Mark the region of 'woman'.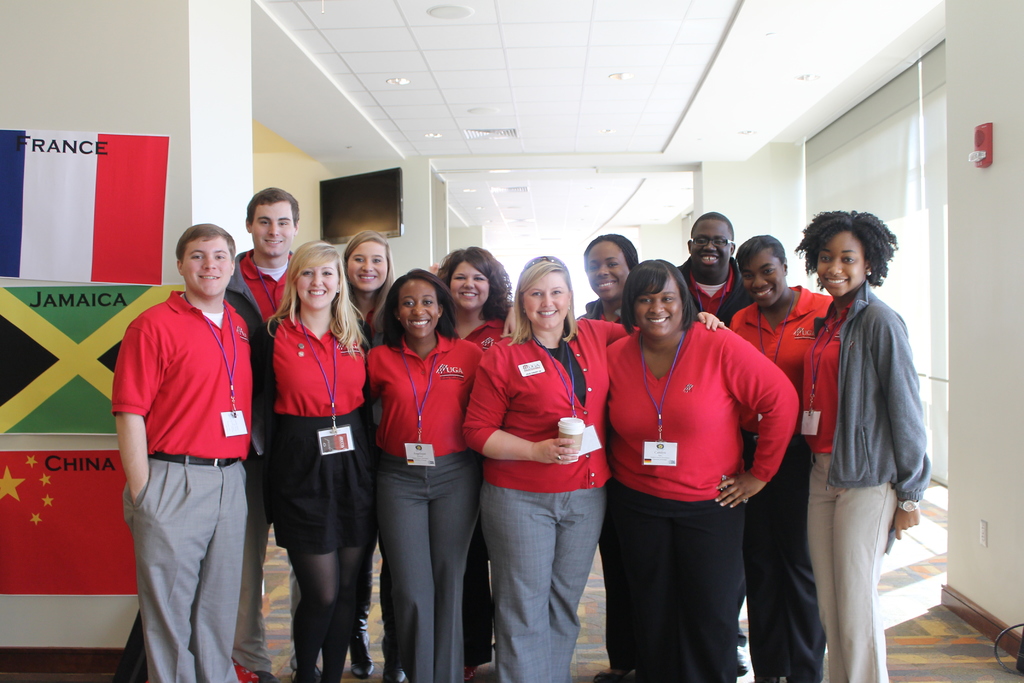
Region: locate(344, 222, 524, 682).
